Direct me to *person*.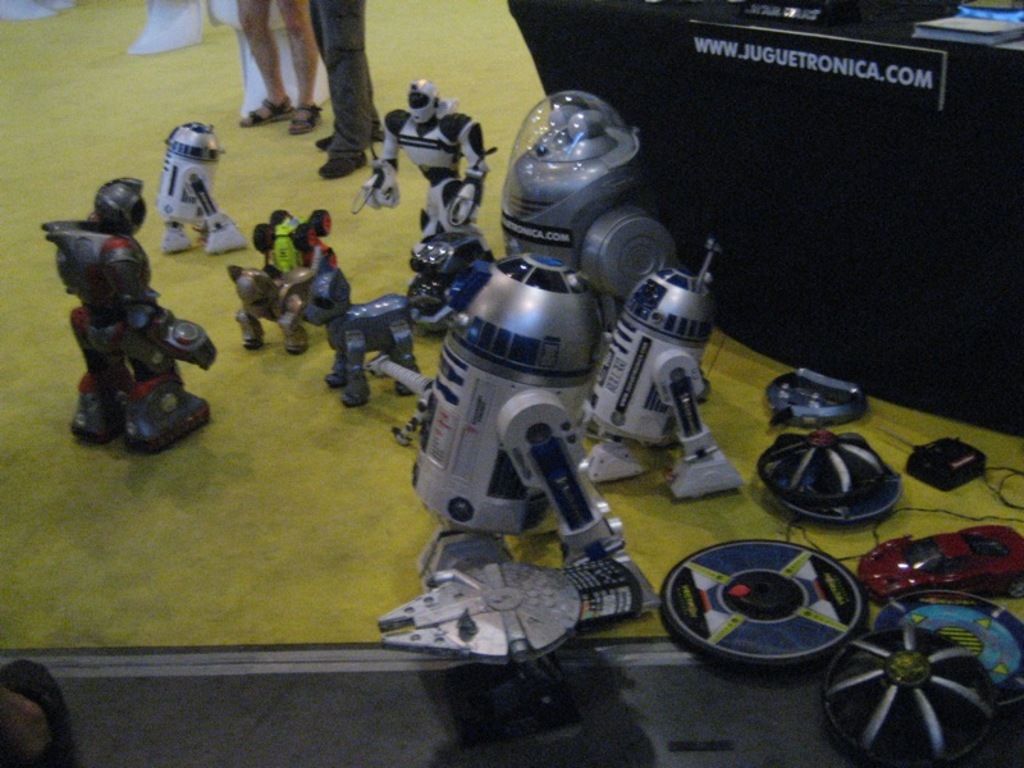
Direction: 150 113 242 275.
